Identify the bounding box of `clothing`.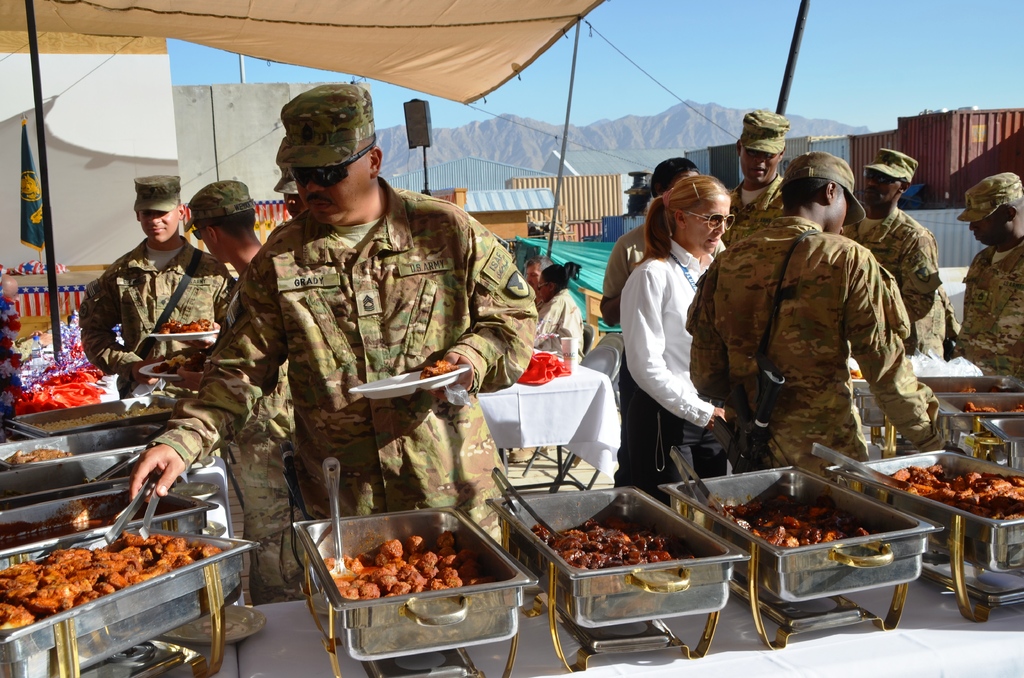
Rect(717, 179, 793, 254).
